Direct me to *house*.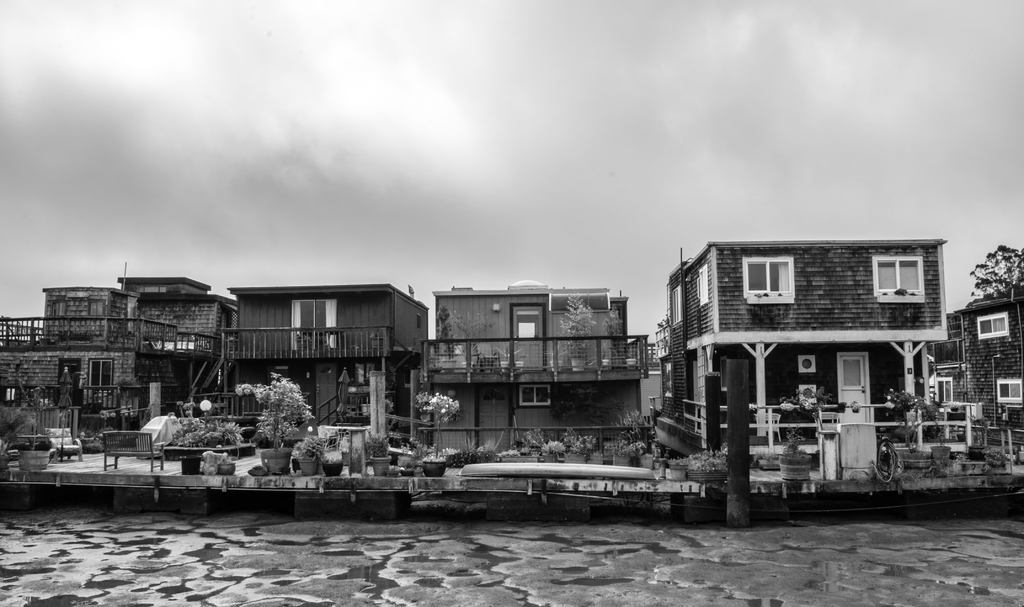
Direction: 681/232/945/451.
